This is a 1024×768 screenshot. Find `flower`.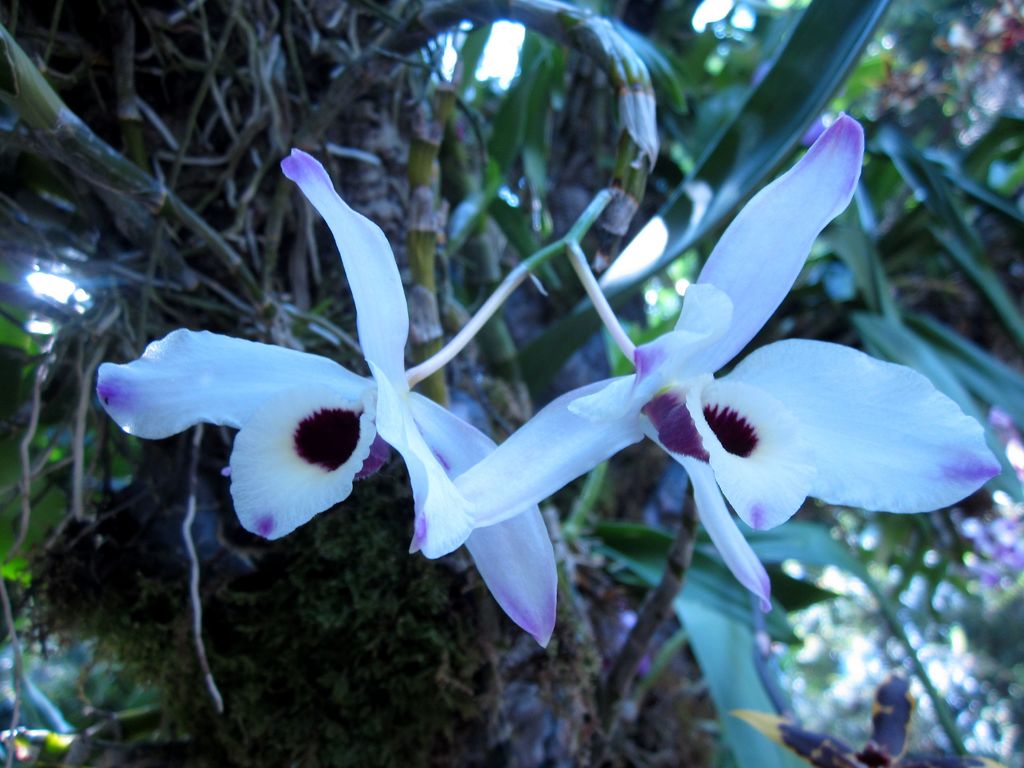
Bounding box: [94, 156, 558, 651].
